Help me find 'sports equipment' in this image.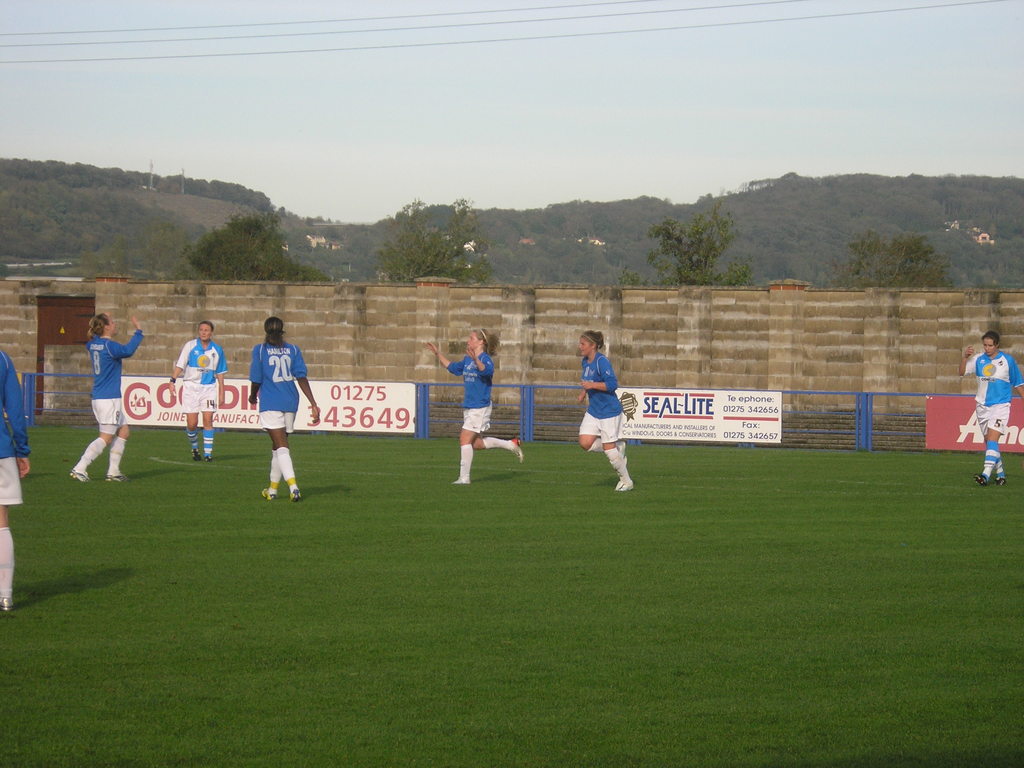
Found it: [left=506, top=435, right=526, bottom=463].
